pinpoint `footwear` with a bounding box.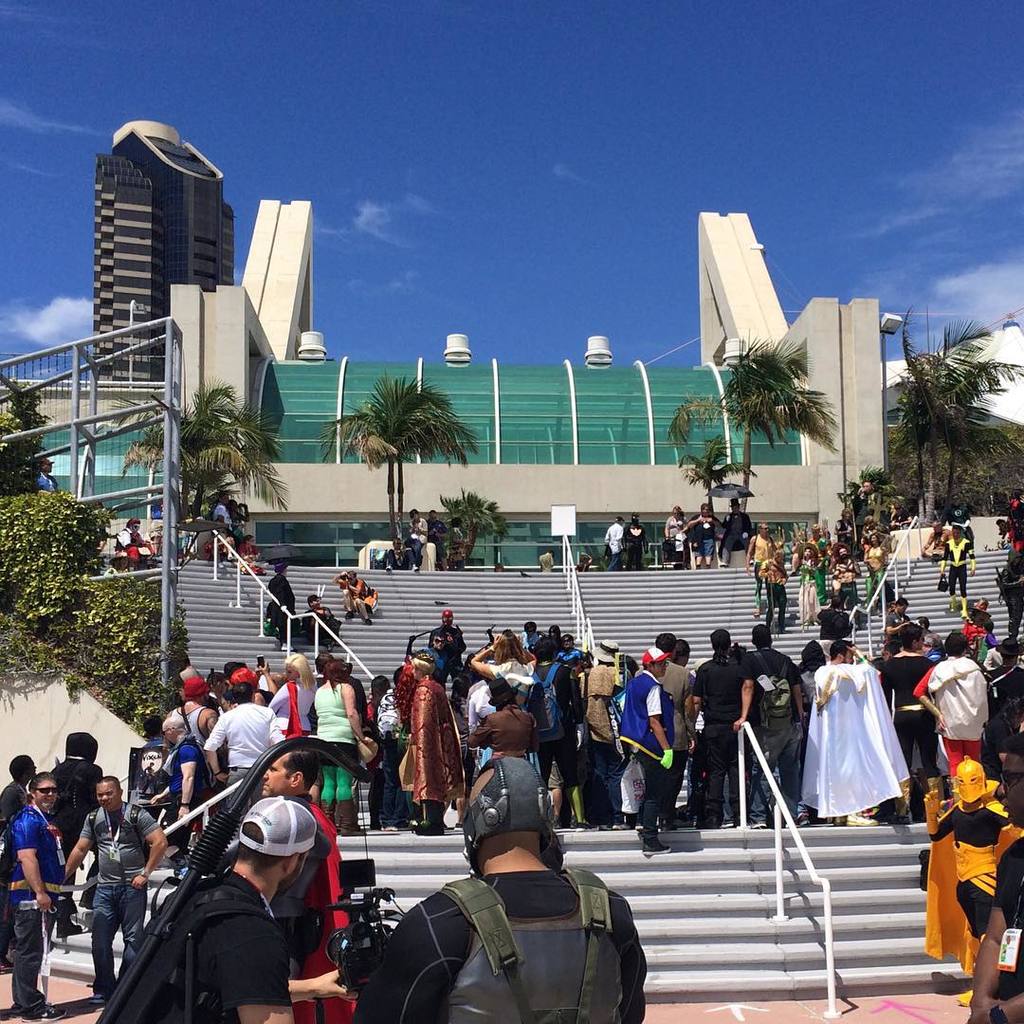
[left=956, top=985, right=976, bottom=1007].
